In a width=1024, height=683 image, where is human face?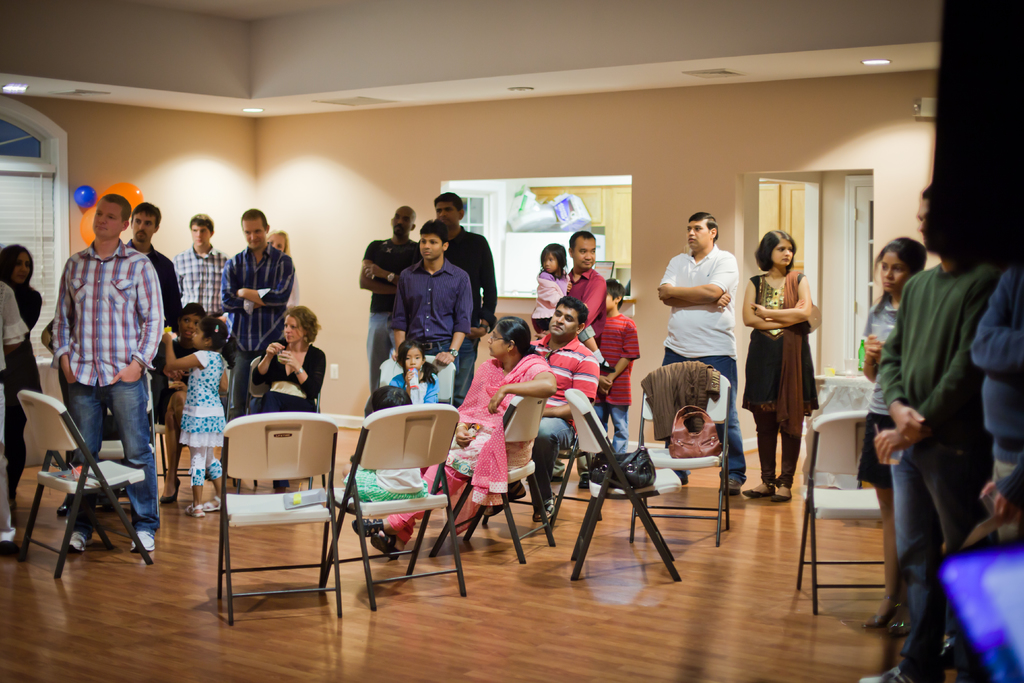
l=179, t=314, r=200, b=338.
